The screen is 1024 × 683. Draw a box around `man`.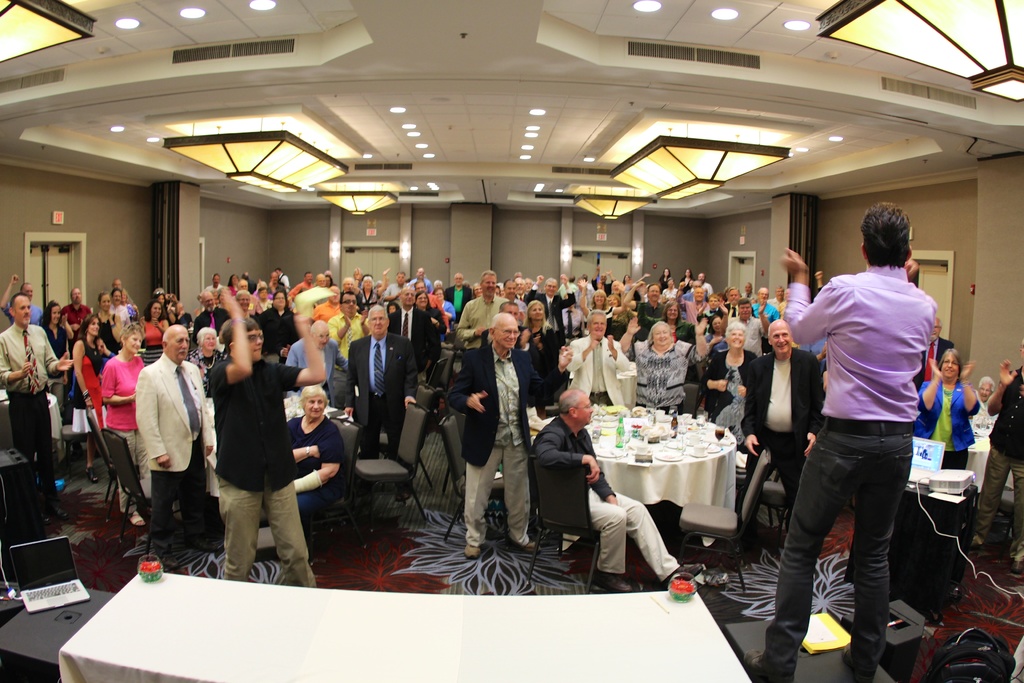
locate(527, 274, 576, 350).
